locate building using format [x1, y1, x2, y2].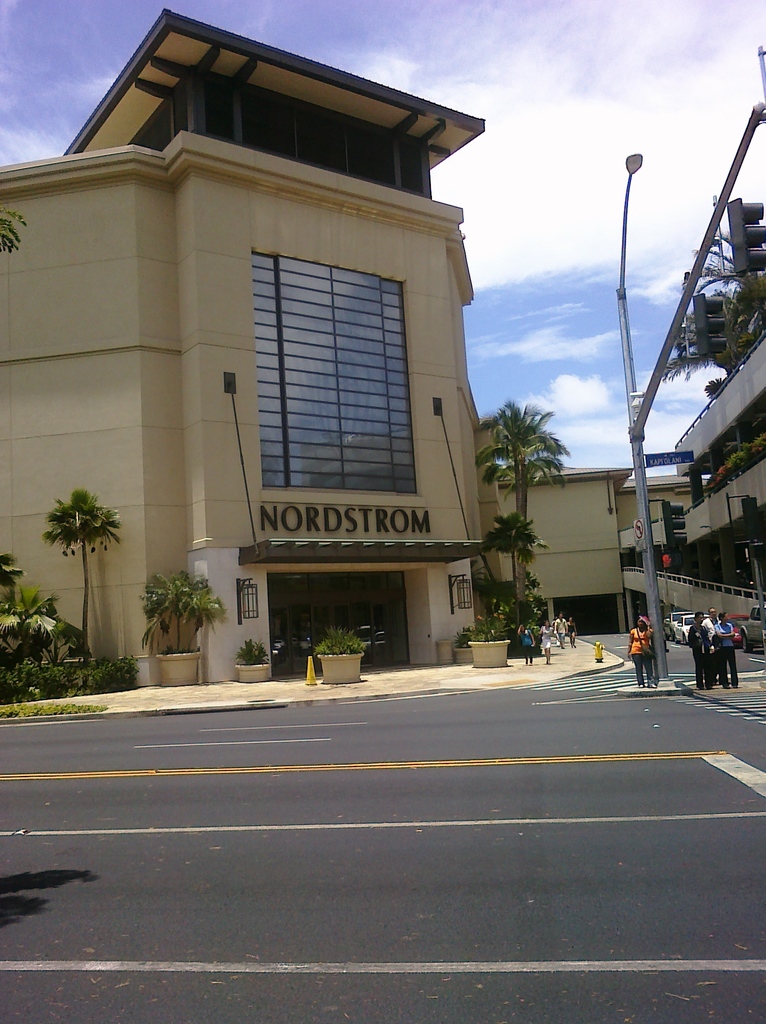
[621, 335, 765, 640].
